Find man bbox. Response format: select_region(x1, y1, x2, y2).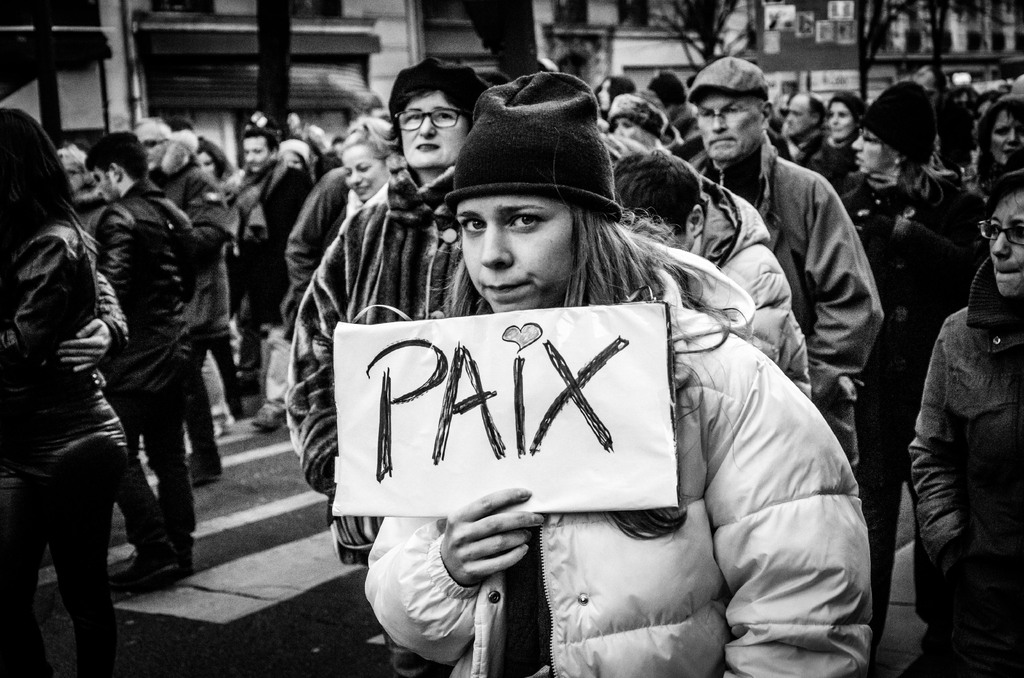
select_region(686, 51, 888, 467).
